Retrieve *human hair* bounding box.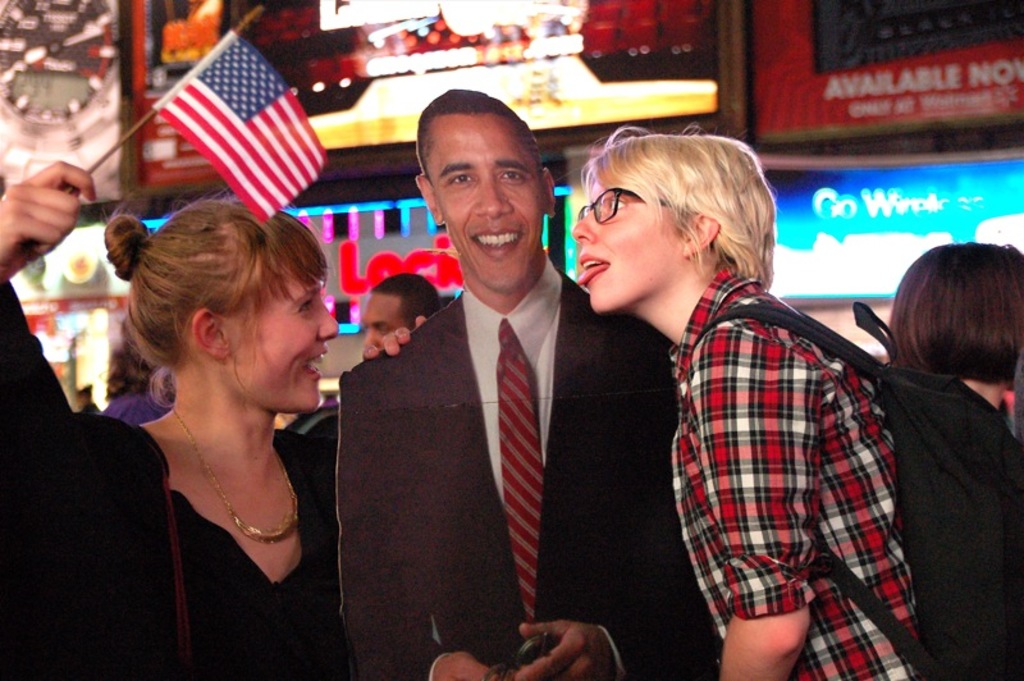
Bounding box: [left=575, top=127, right=780, bottom=288].
